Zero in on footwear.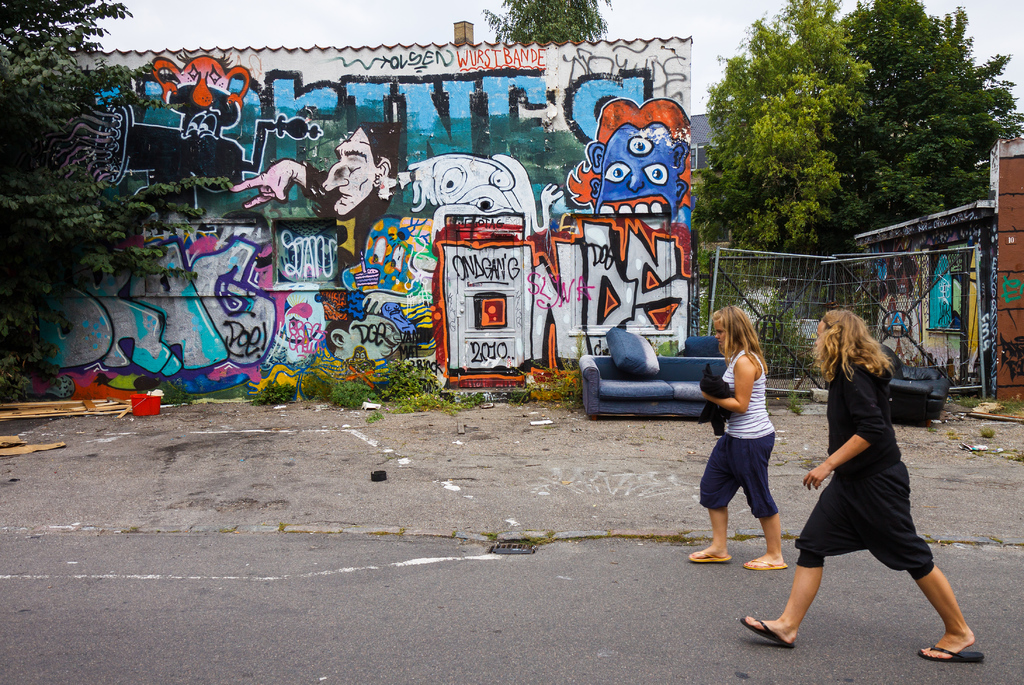
Zeroed in: select_region(746, 561, 788, 565).
